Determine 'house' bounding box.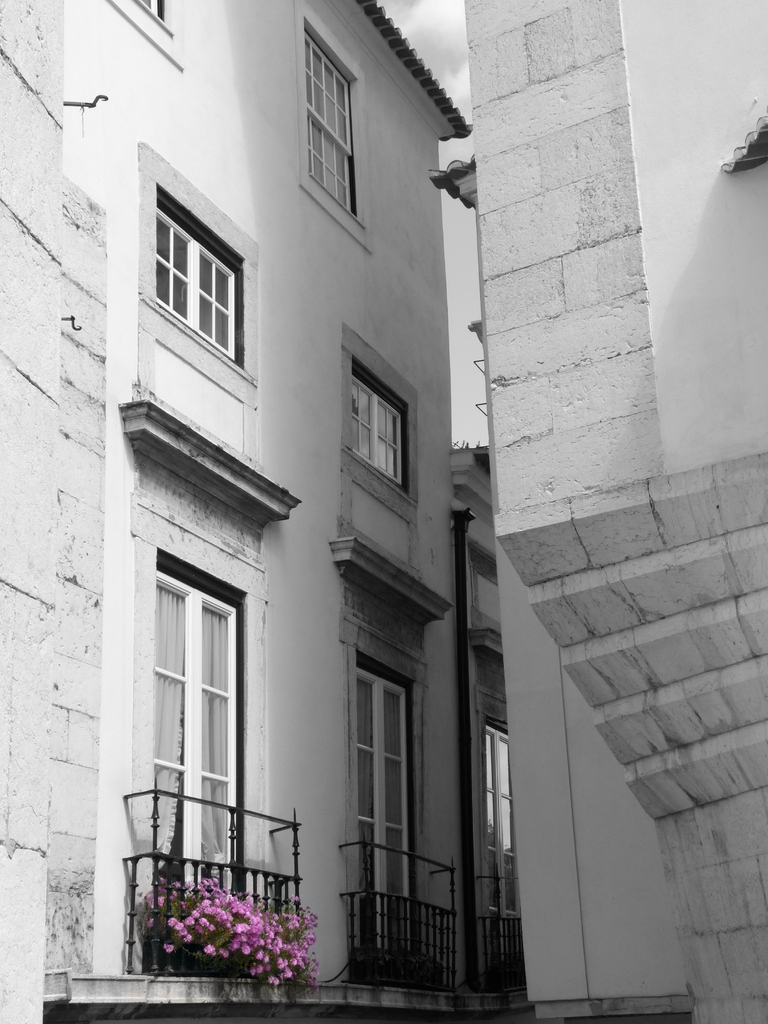
Determined: l=443, t=451, r=529, b=1023.
